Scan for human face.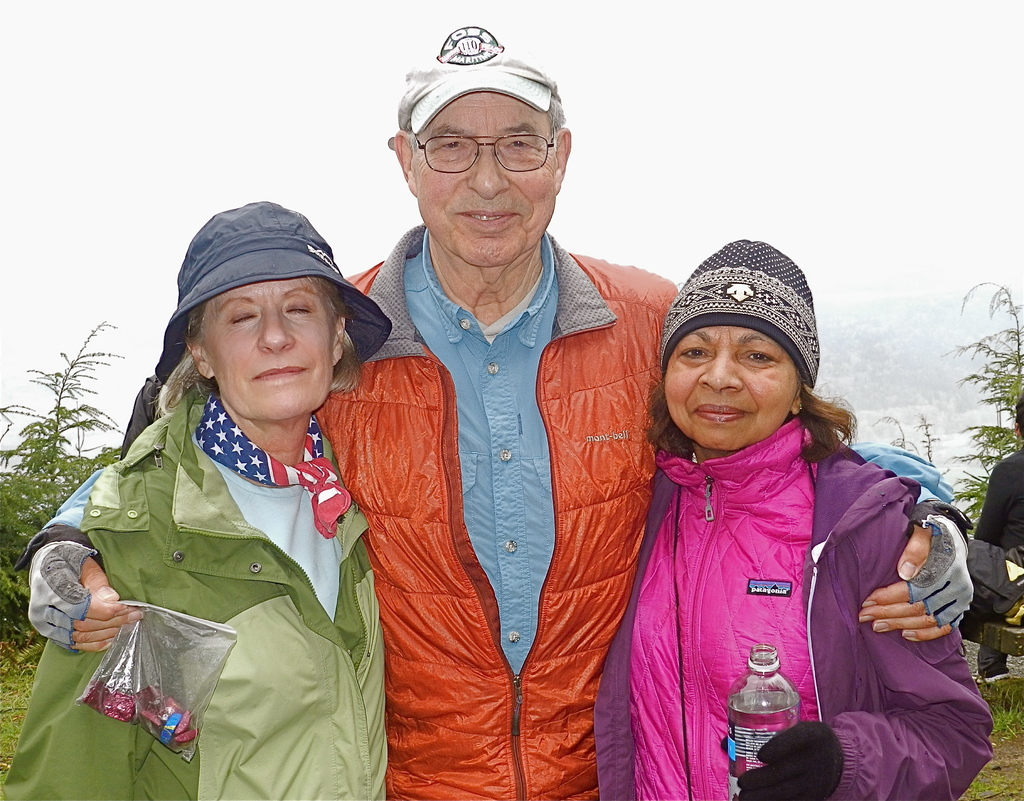
Scan result: [x1=663, y1=325, x2=804, y2=447].
